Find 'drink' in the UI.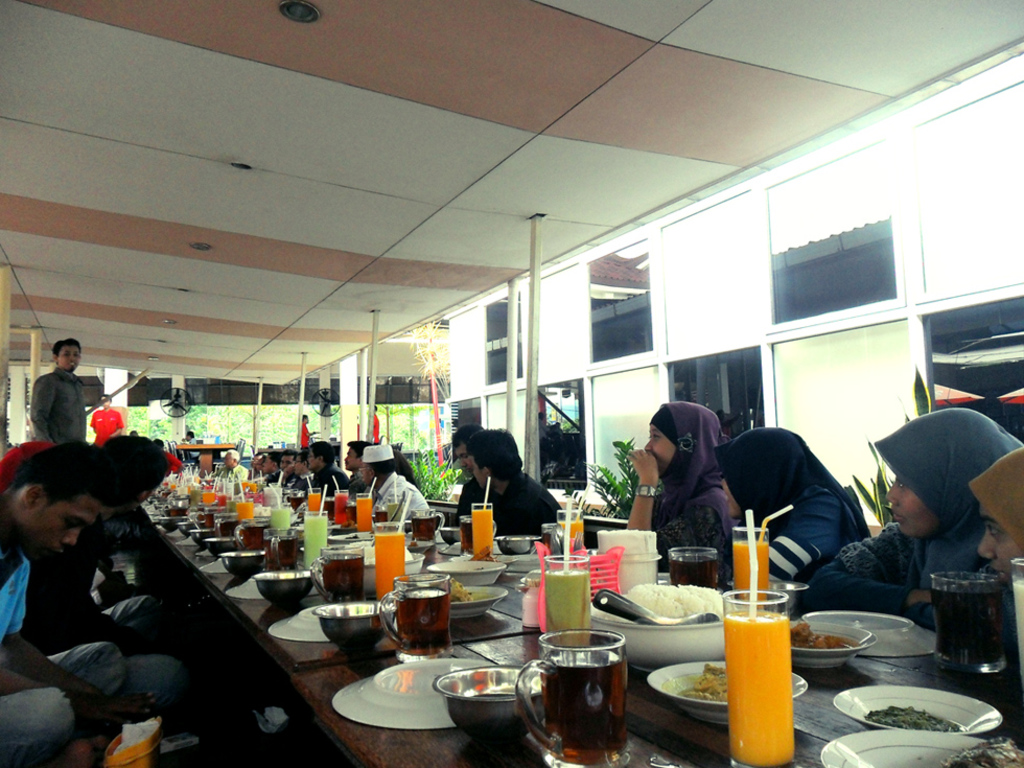
UI element at detection(734, 540, 768, 607).
